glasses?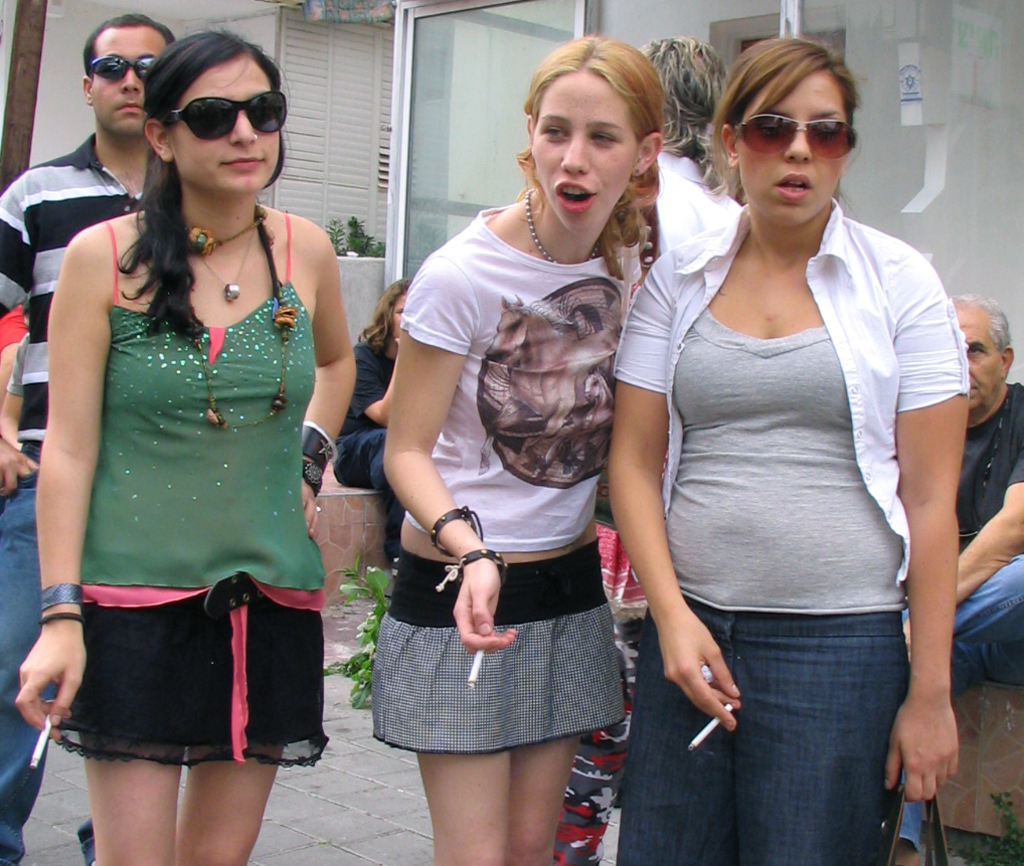
bbox=(732, 113, 859, 159)
